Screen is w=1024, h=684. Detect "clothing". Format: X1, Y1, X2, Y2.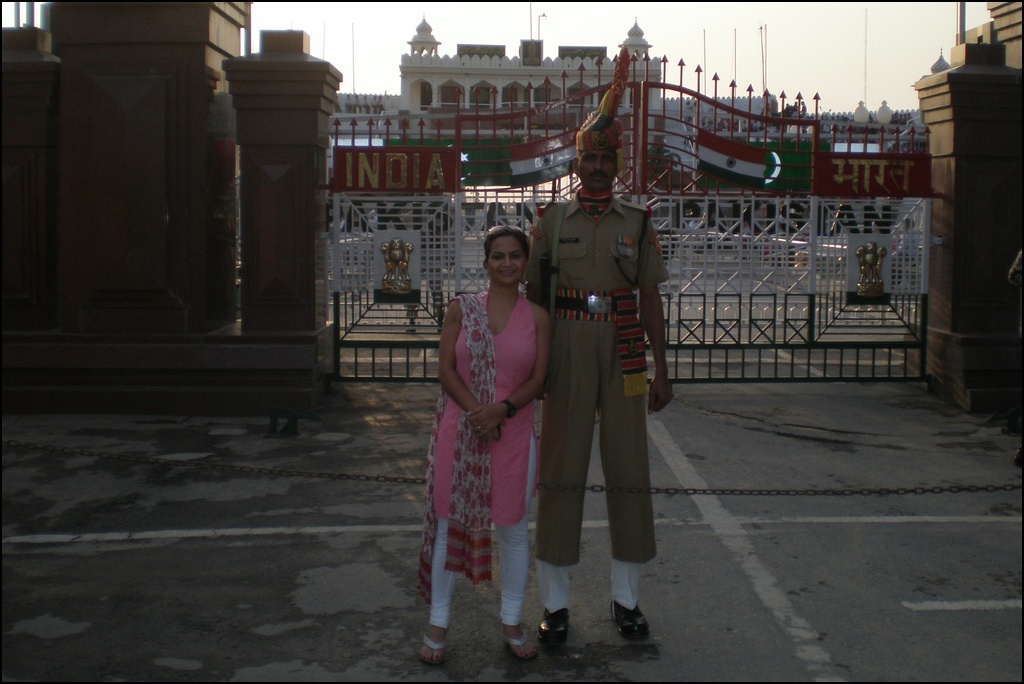
418, 283, 537, 631.
